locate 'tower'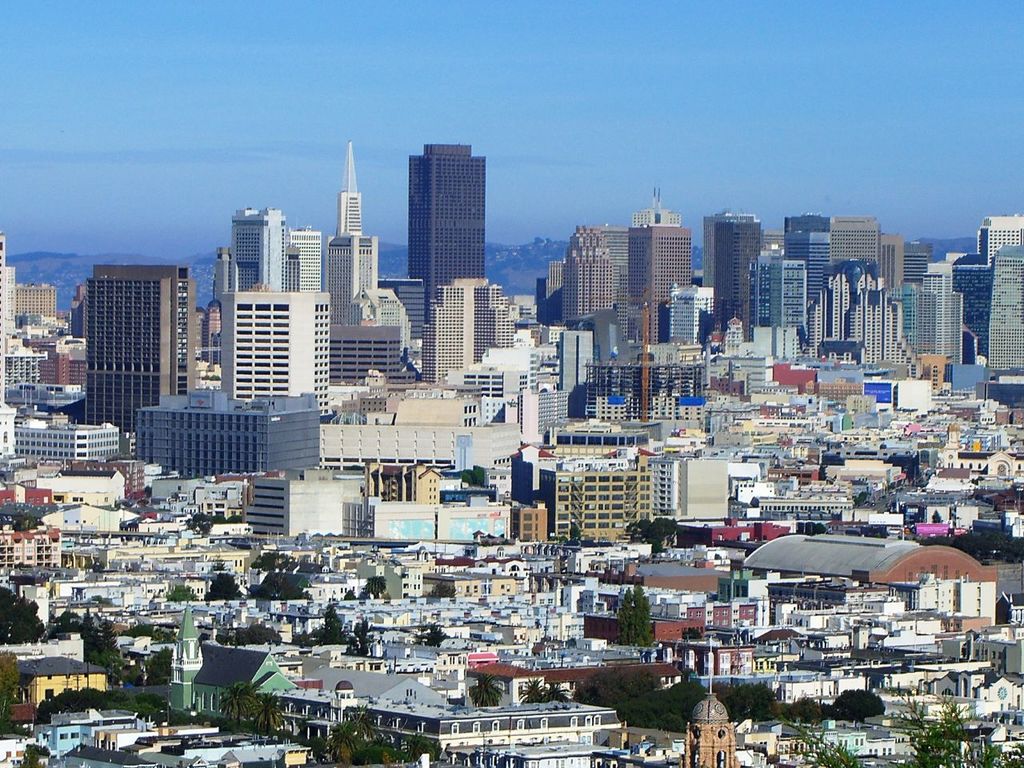
l=782, t=214, r=827, b=310
